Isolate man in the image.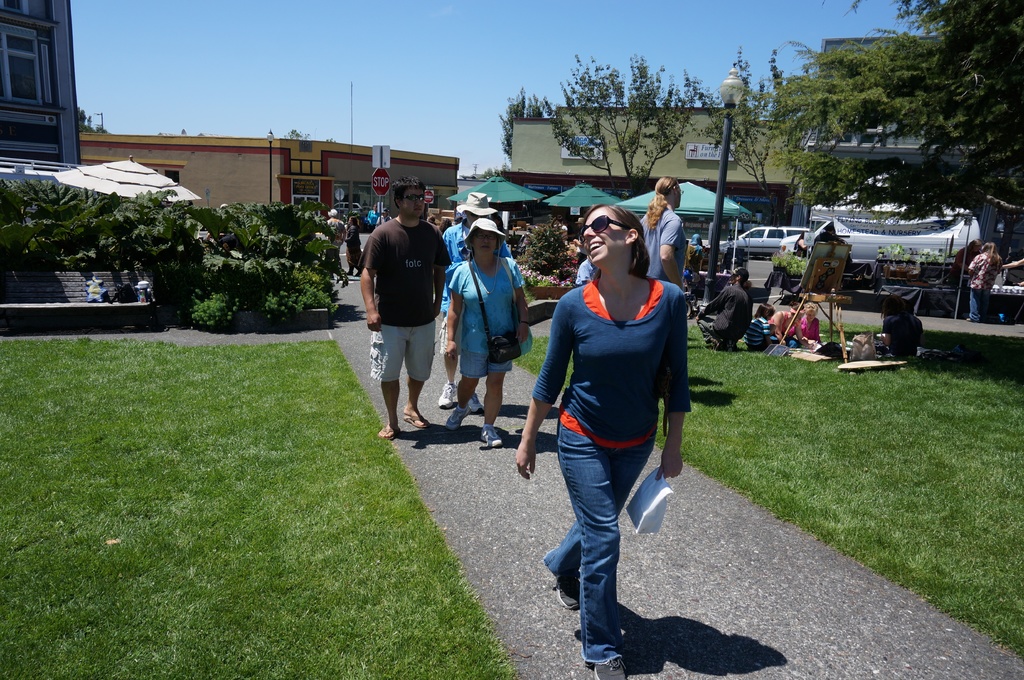
Isolated region: bbox(357, 176, 451, 441).
